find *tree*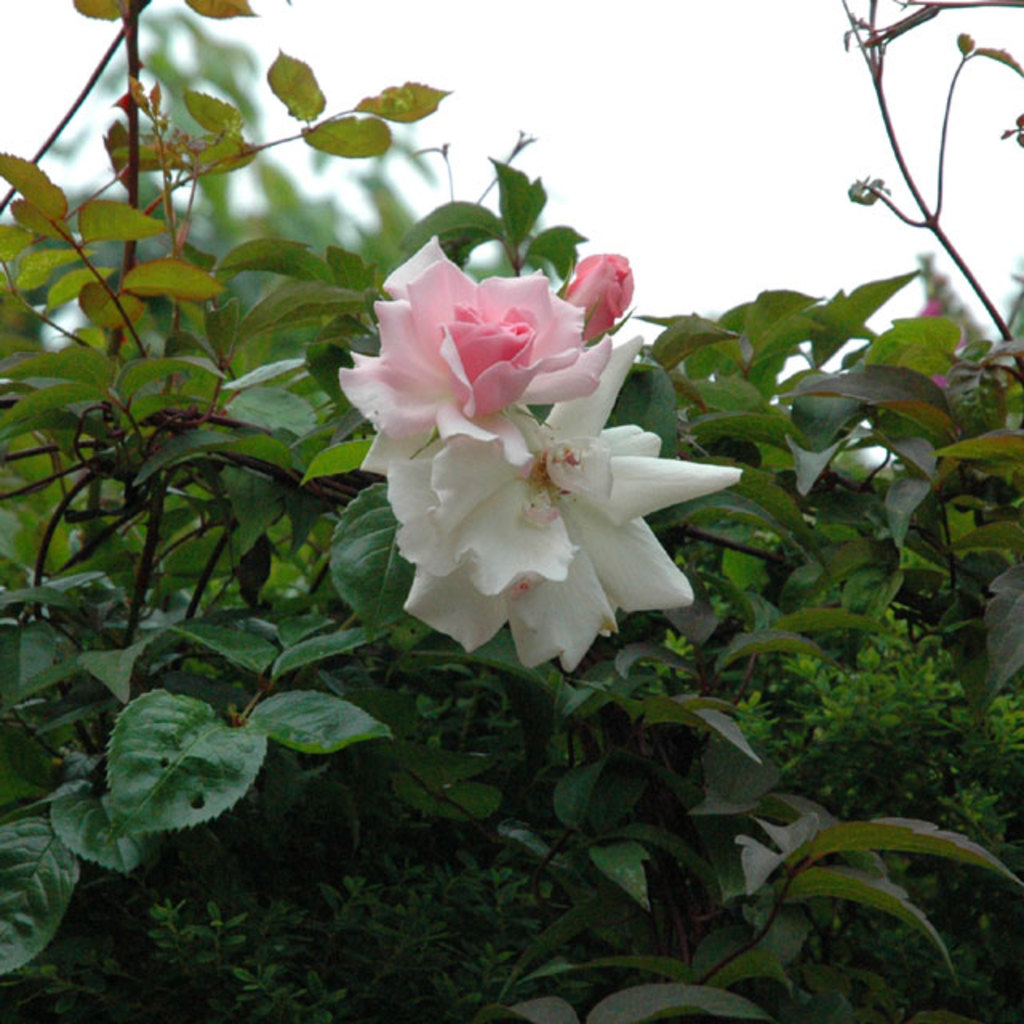
{"left": 37, "top": 13, "right": 389, "bottom": 360}
